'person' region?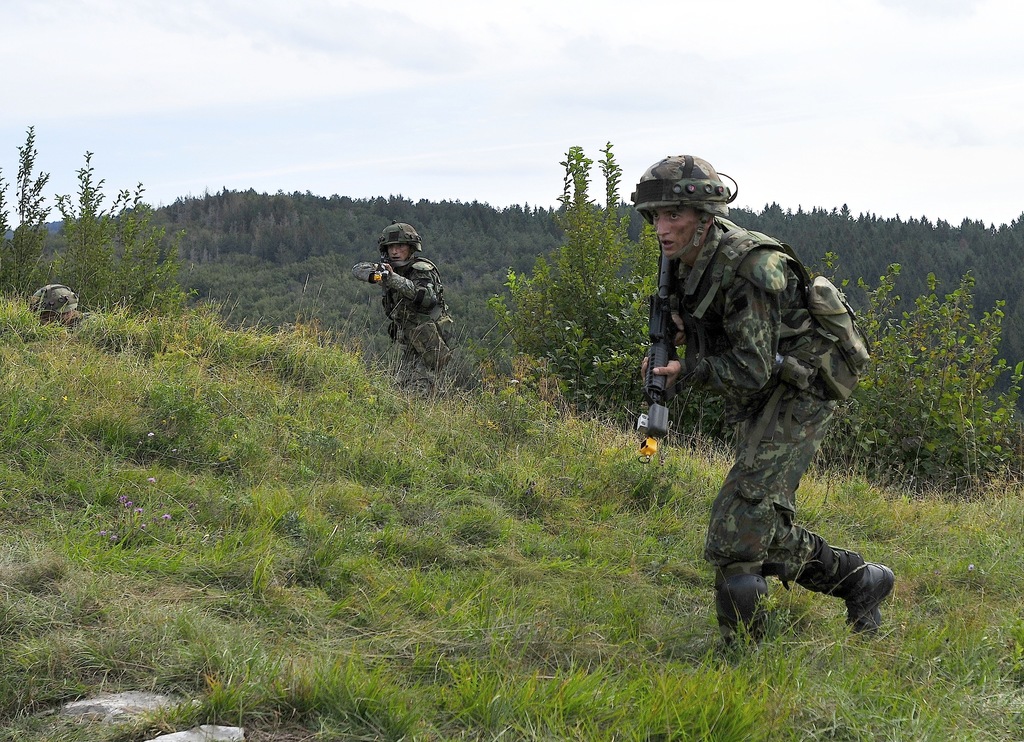
<box>634,171,872,670</box>
